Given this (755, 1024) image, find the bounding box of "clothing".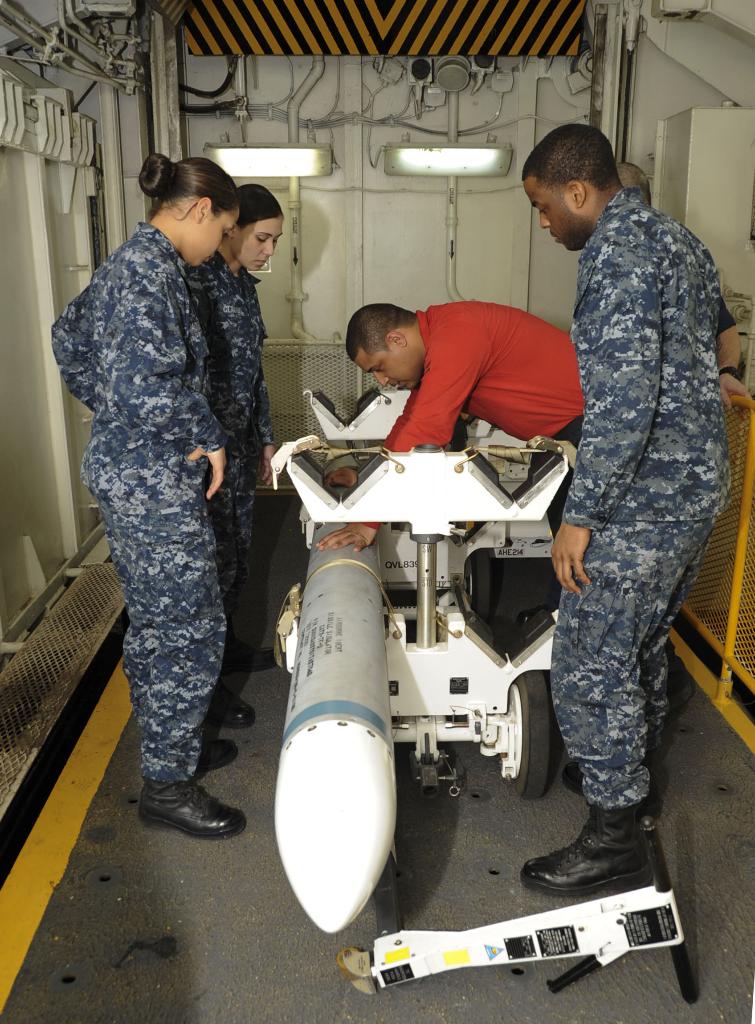
BBox(385, 302, 674, 655).
